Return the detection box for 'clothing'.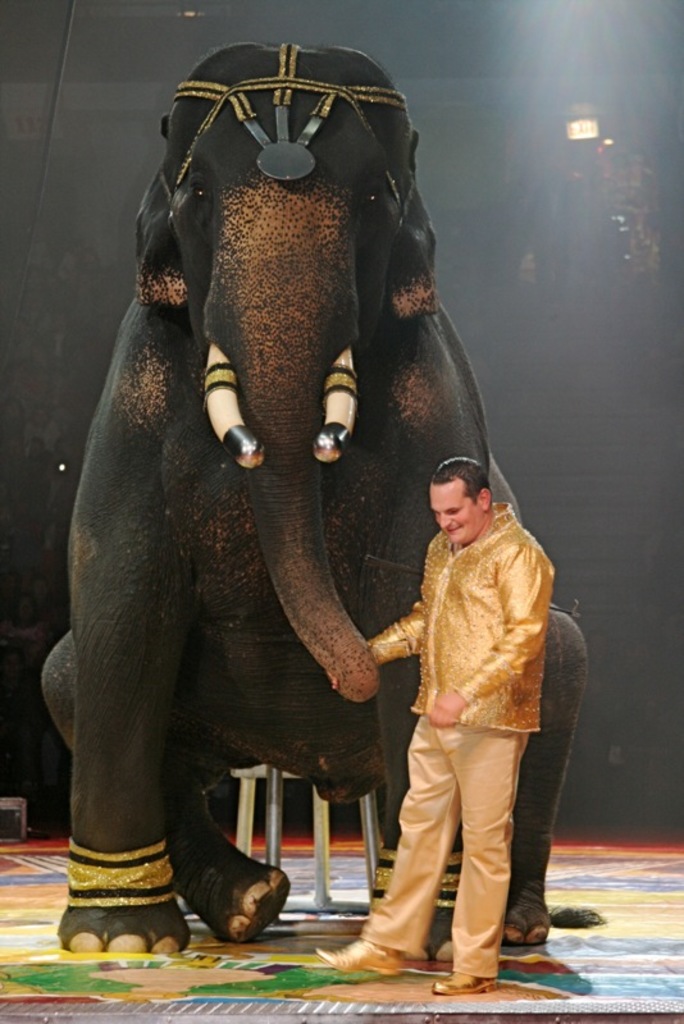
pyautogui.locateOnScreen(361, 463, 575, 915).
